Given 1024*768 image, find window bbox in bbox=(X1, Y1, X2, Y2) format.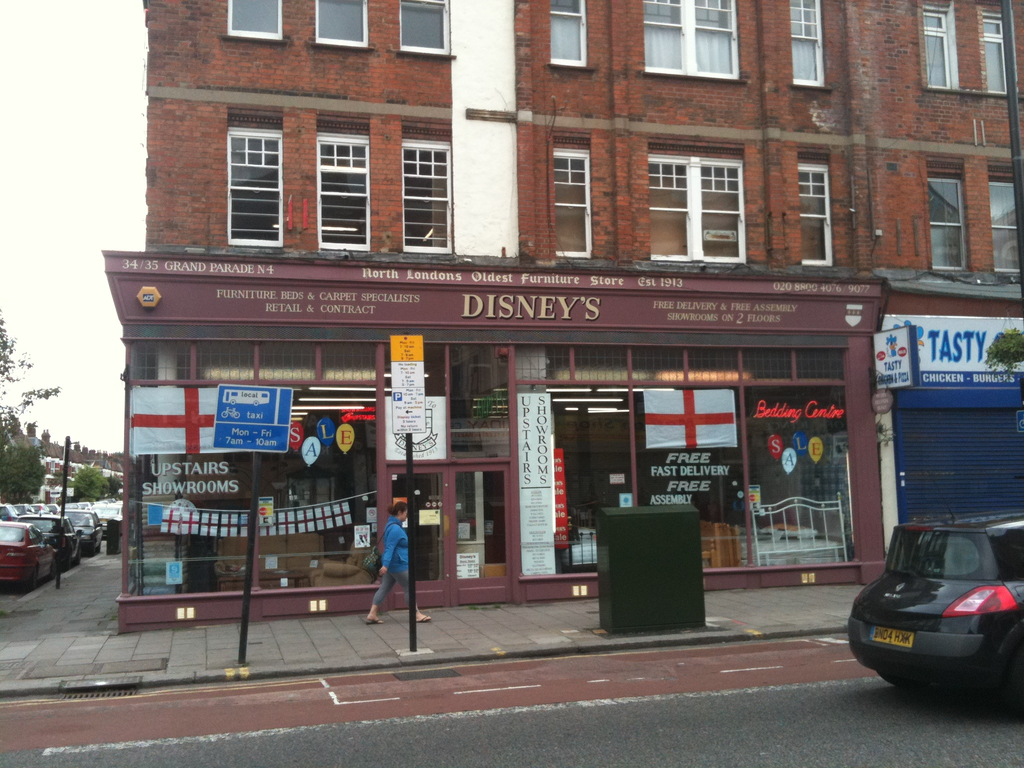
bbox=(641, 0, 739, 77).
